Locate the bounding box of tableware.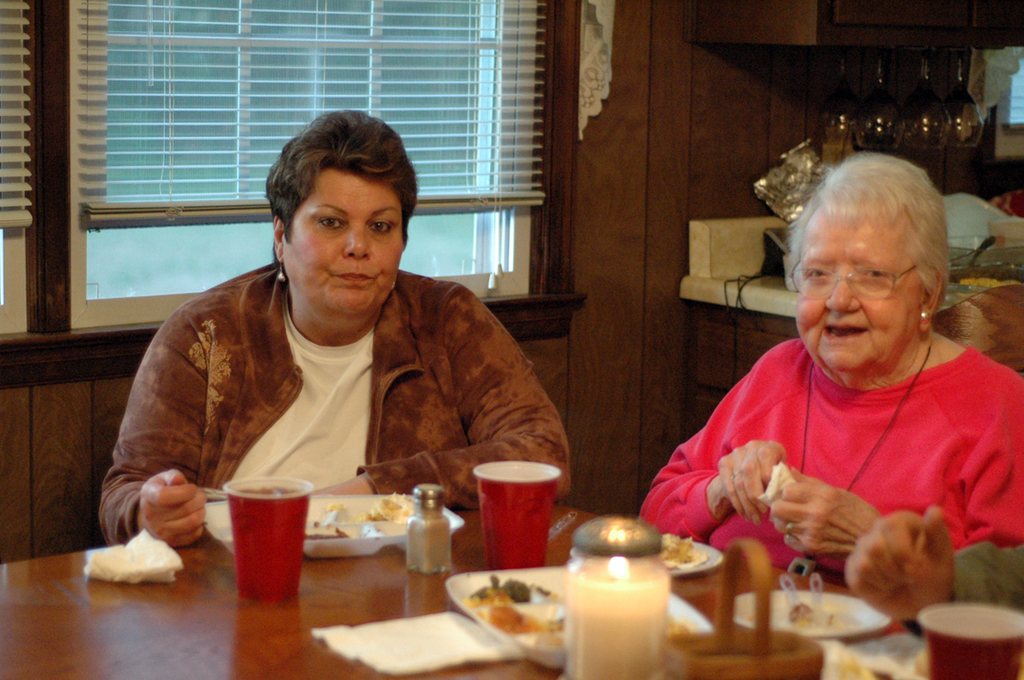
Bounding box: [x1=221, y1=476, x2=311, y2=607].
